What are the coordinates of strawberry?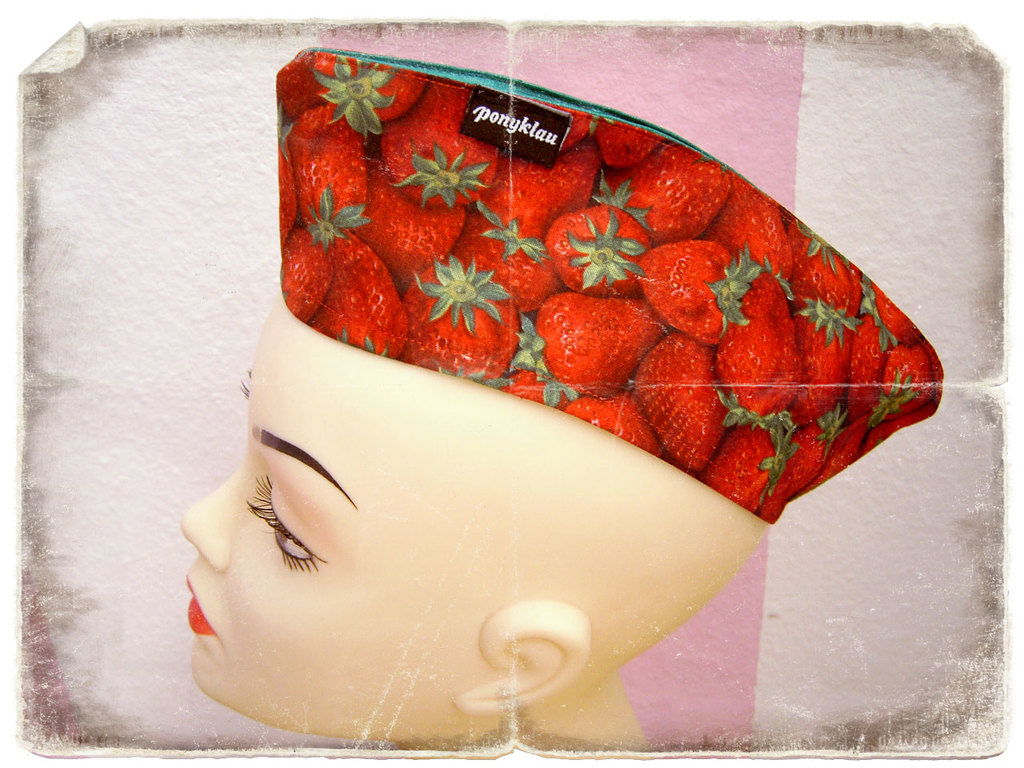
394, 255, 522, 386.
